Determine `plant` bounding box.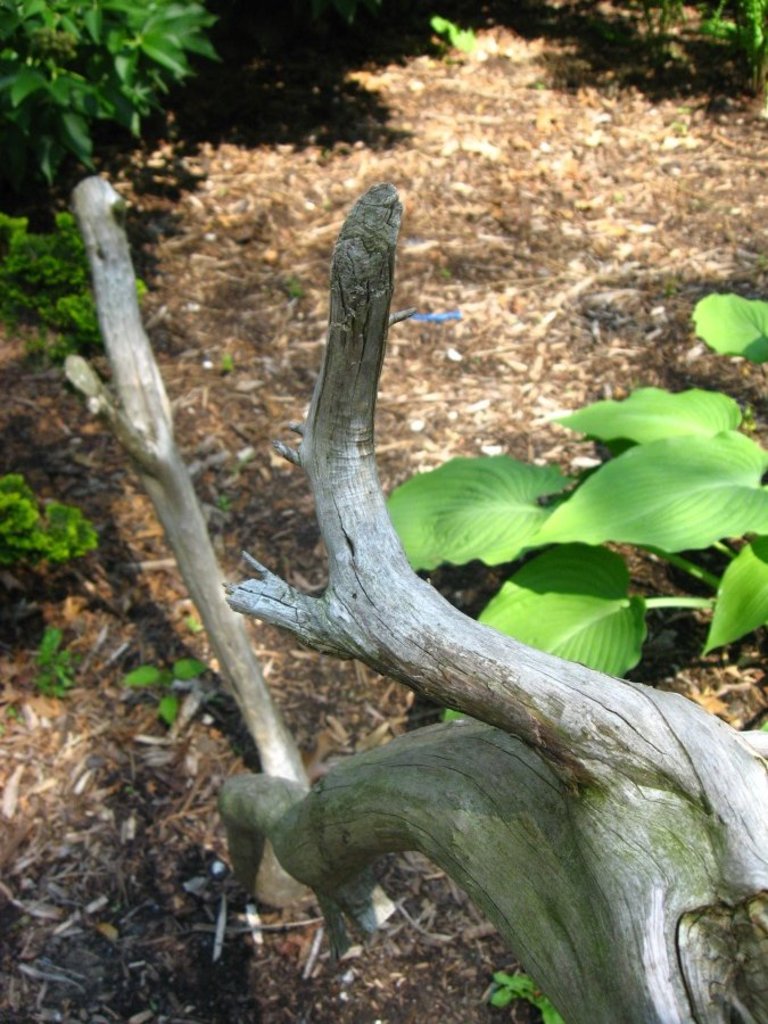
Determined: box=[695, 0, 767, 69].
